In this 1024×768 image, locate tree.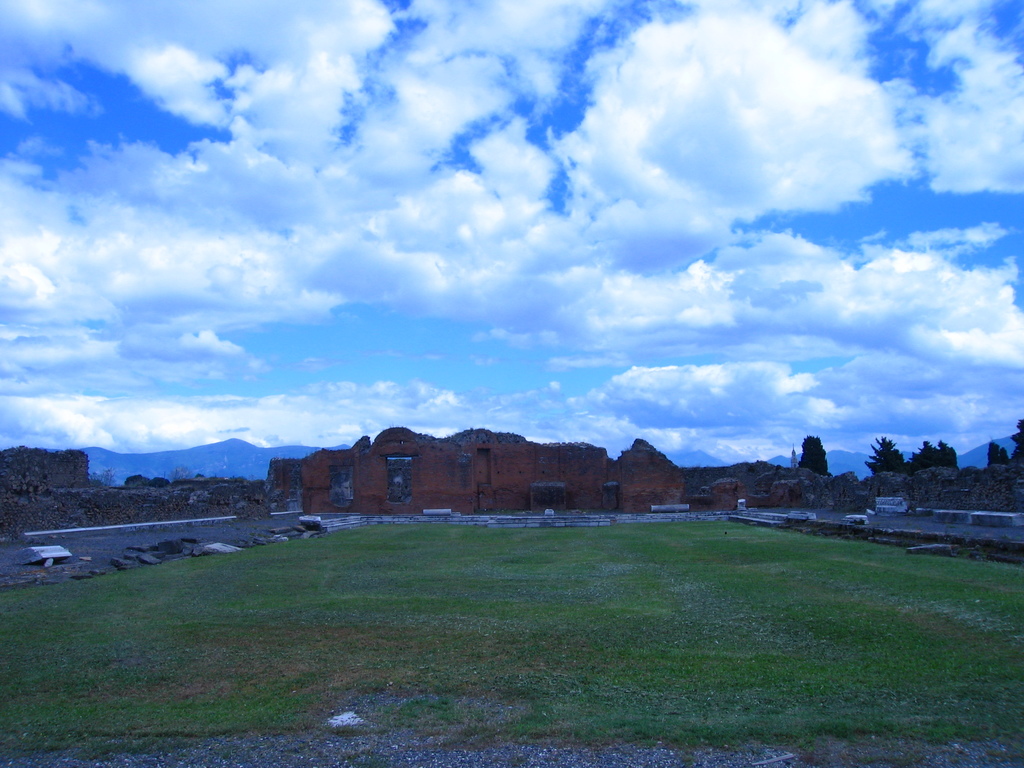
Bounding box: (left=1017, top=419, right=1023, bottom=465).
